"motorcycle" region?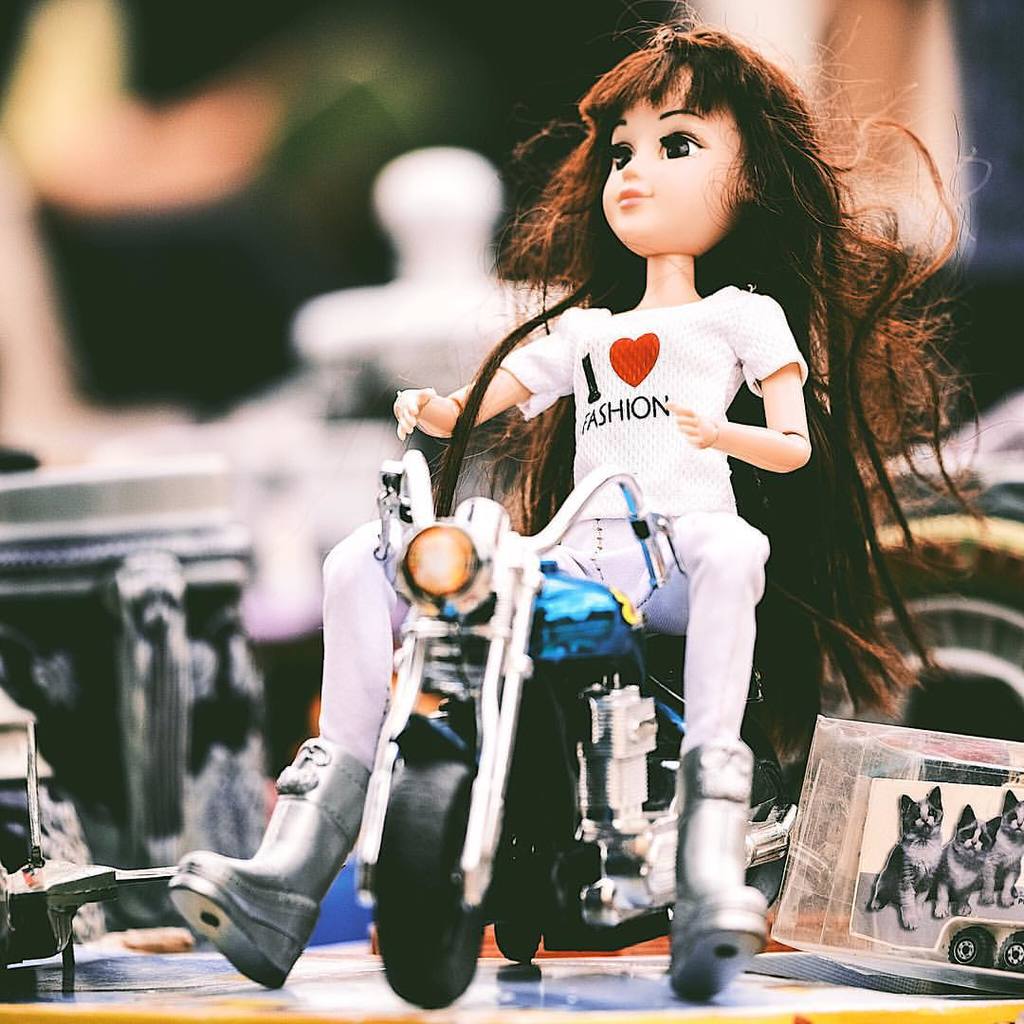
<bbox>361, 463, 798, 1009</bbox>
